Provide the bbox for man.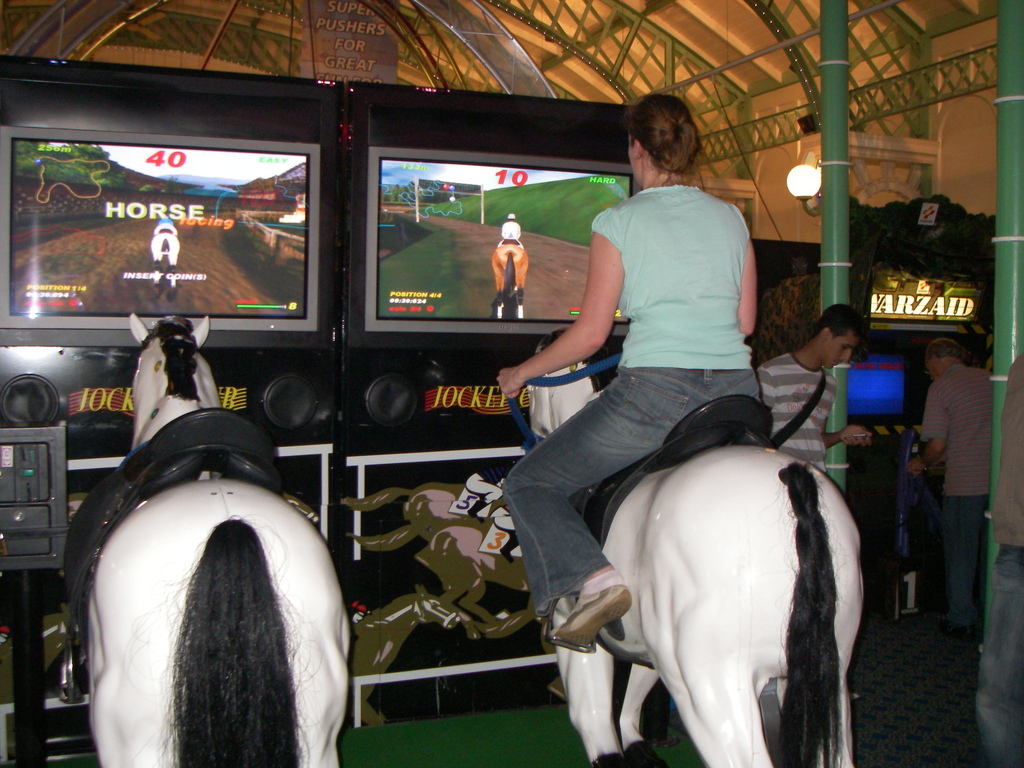
<region>894, 335, 991, 627</region>.
